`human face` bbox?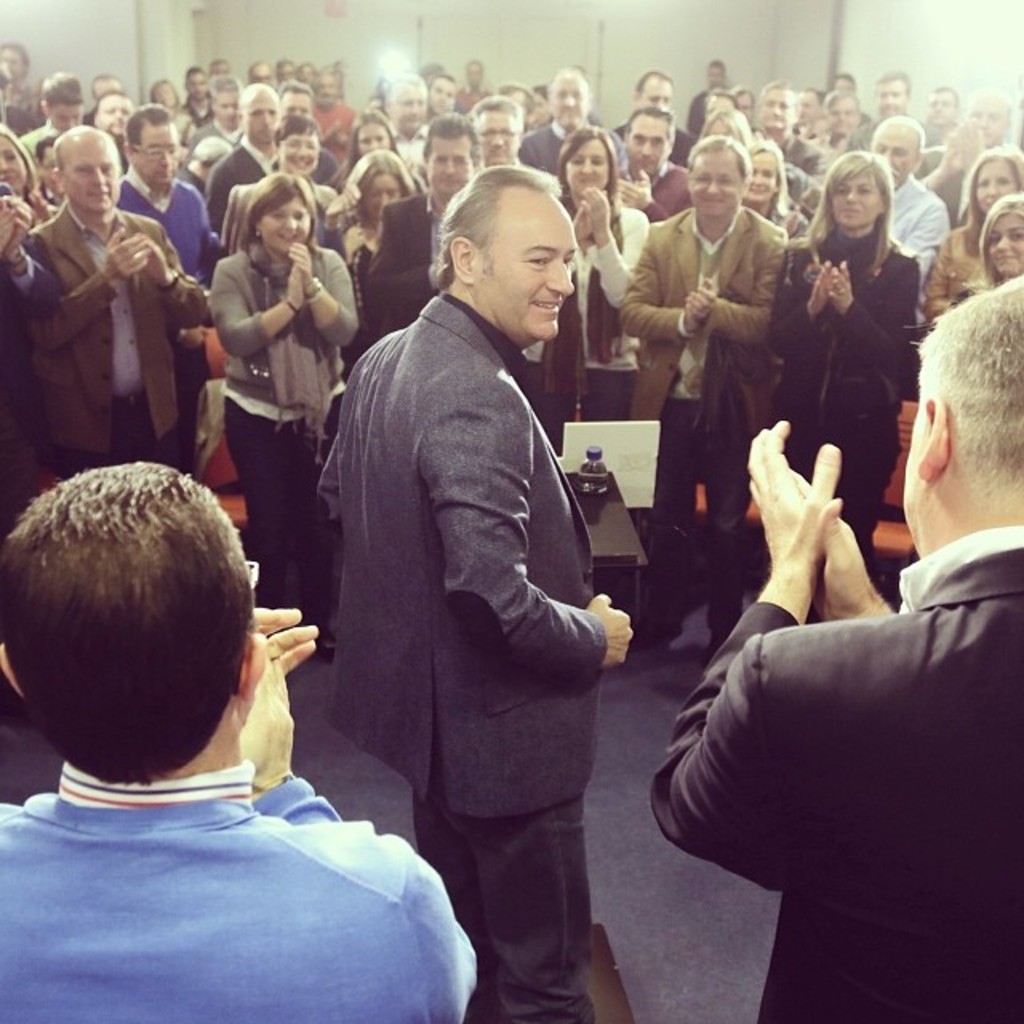
208/61/229/77
